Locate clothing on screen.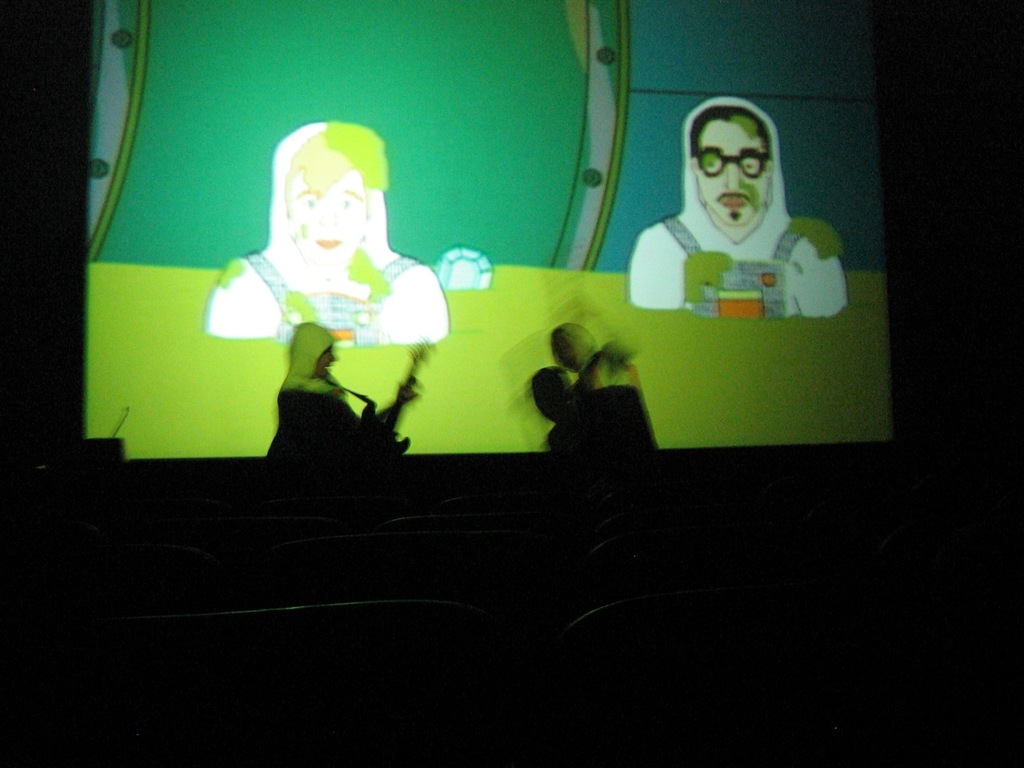
On screen at [630,94,849,322].
